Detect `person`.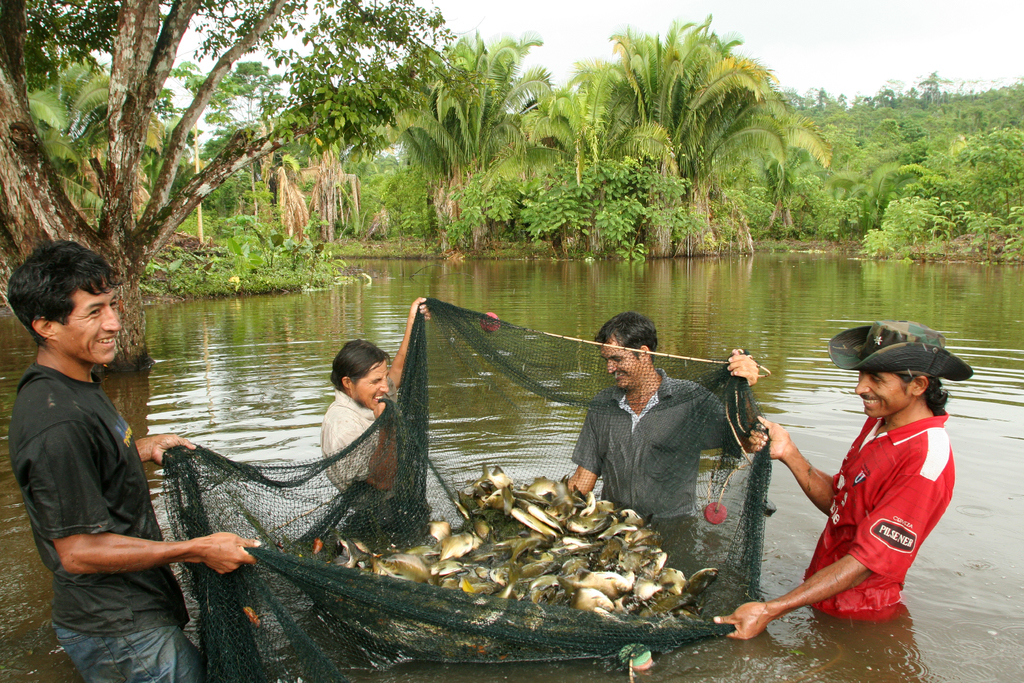
Detected at <box>760,327,966,646</box>.
